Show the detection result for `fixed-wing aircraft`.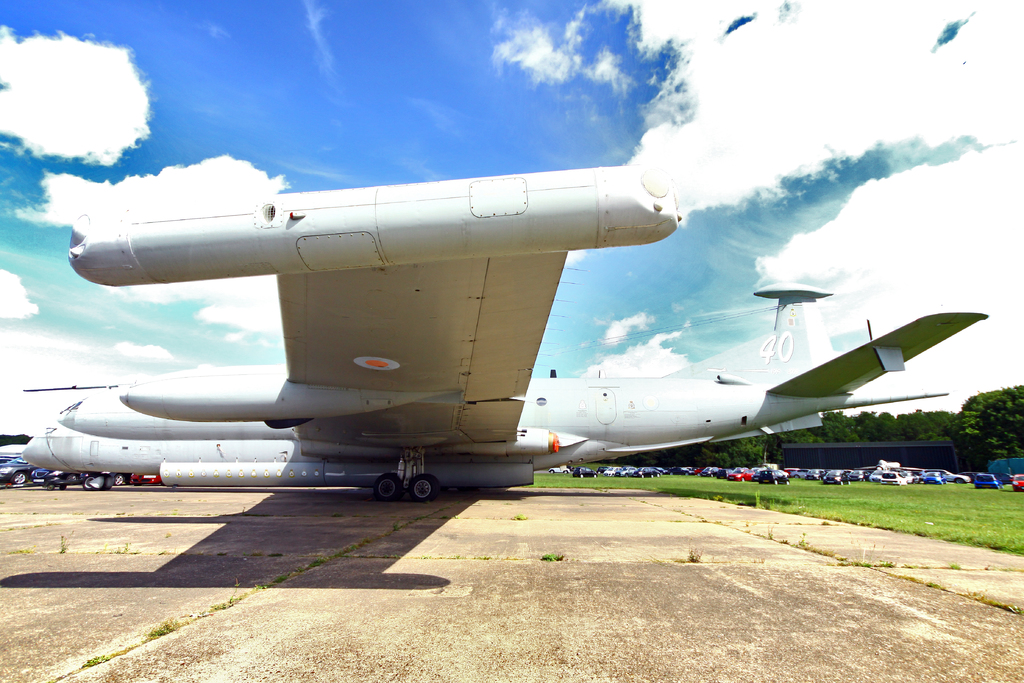
20 158 991 499.
